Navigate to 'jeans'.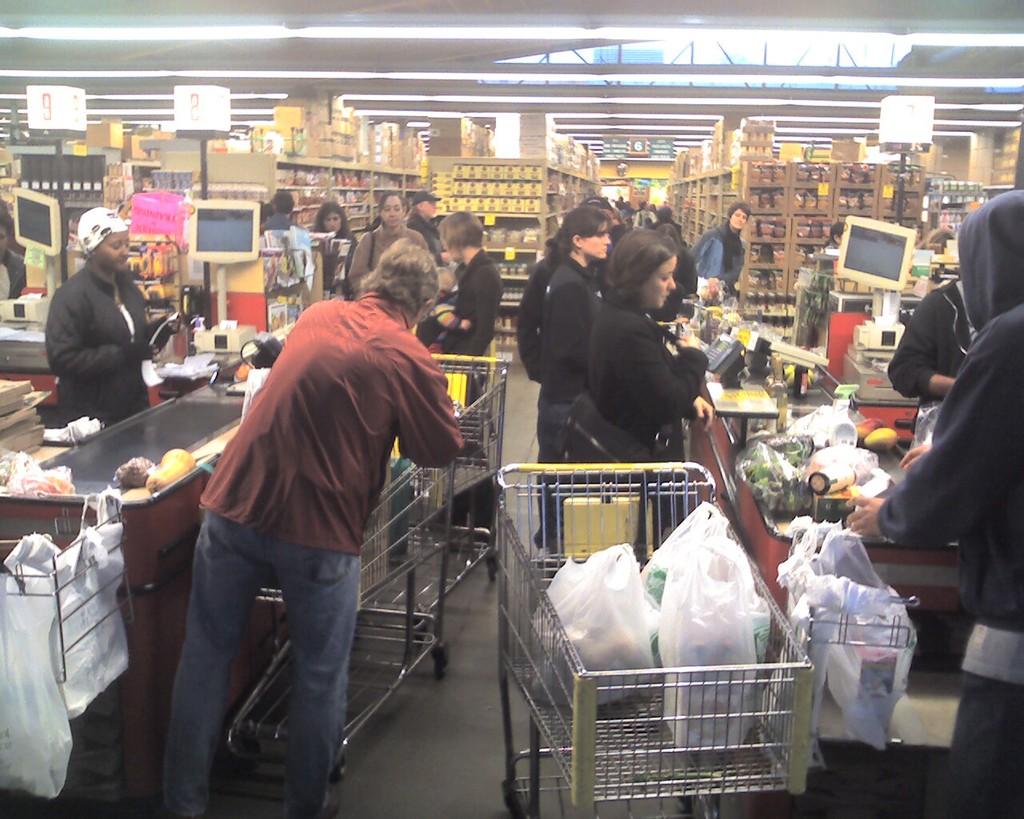
Navigation target: {"x1": 942, "y1": 679, "x2": 1023, "y2": 813}.
